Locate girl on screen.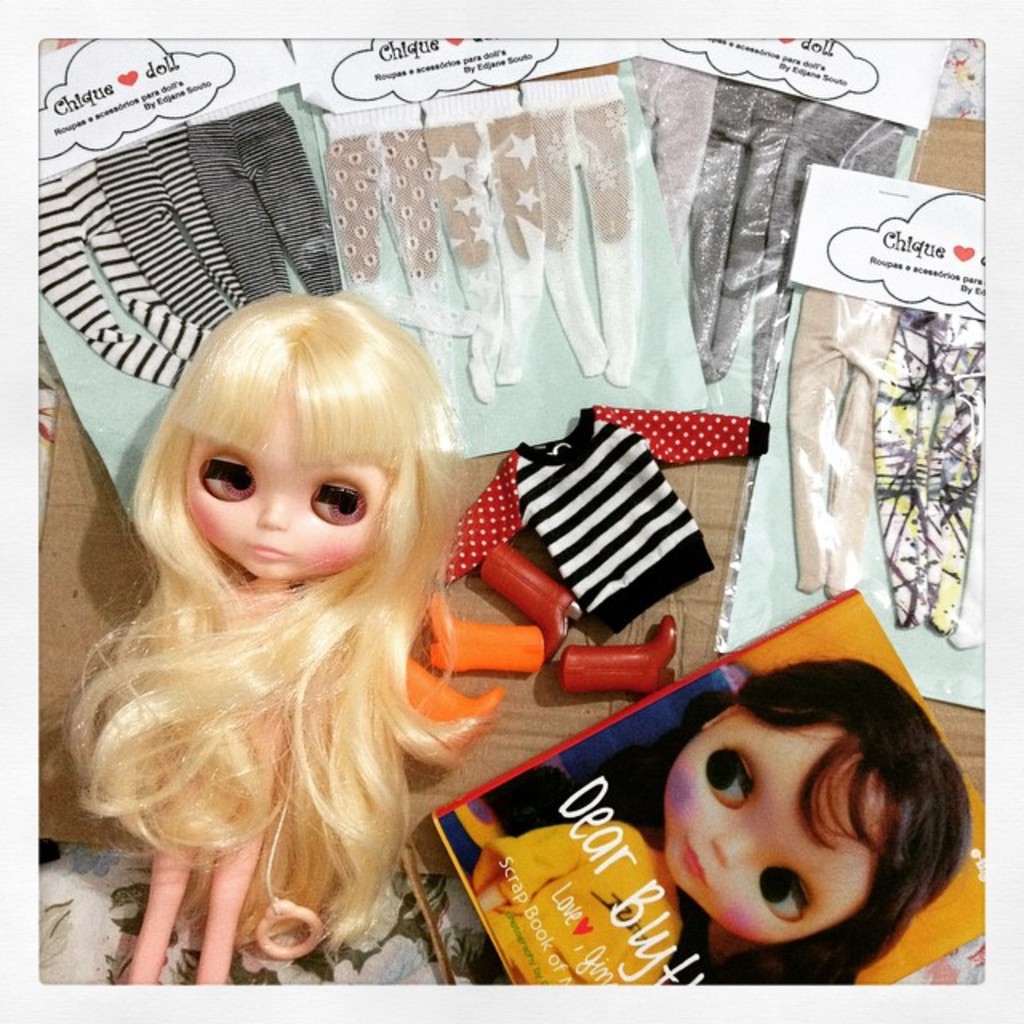
On screen at 62 291 491 987.
